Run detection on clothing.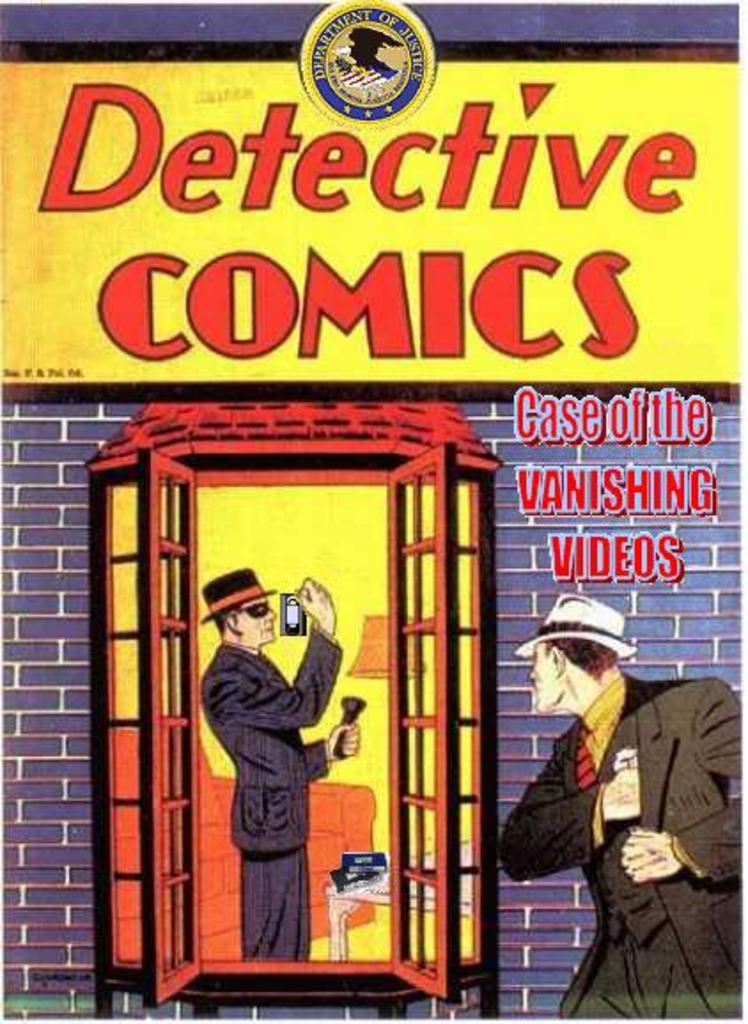
Result: pyautogui.locateOnScreen(484, 670, 744, 1022).
